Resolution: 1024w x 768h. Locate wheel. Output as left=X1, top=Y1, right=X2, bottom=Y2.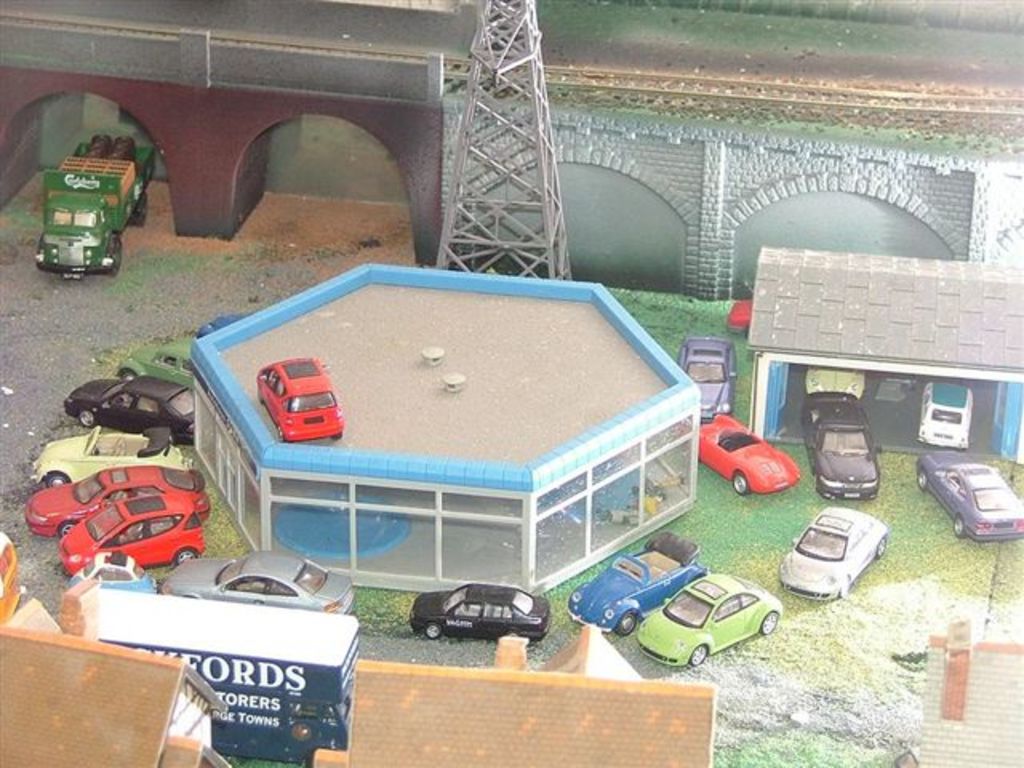
left=50, top=472, right=69, bottom=488.
